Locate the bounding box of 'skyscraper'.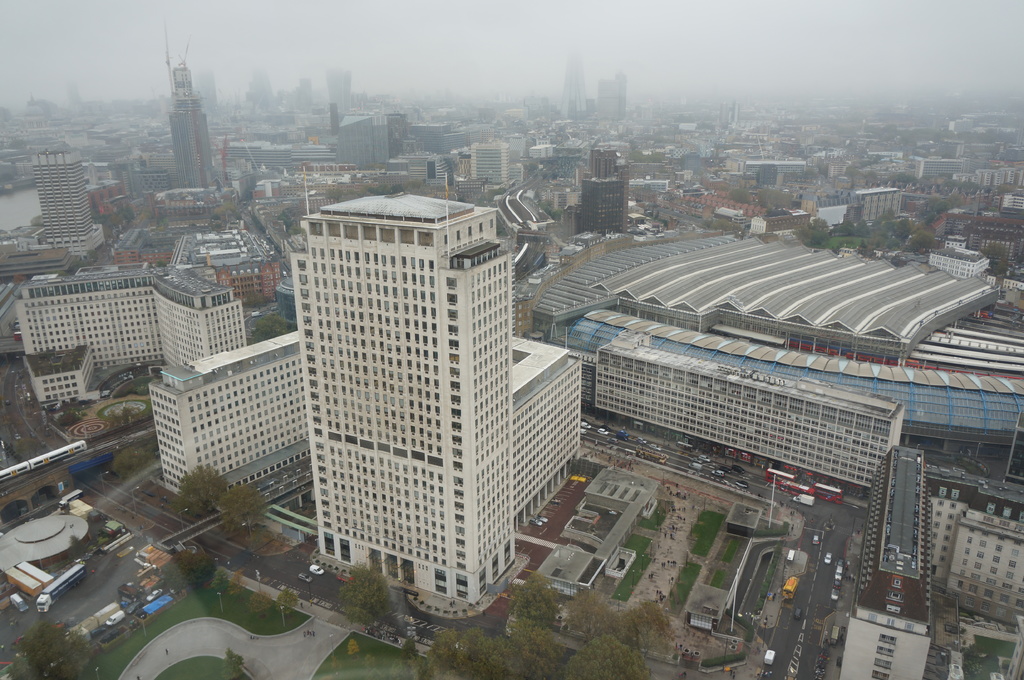
Bounding box: (x1=467, y1=141, x2=508, y2=173).
